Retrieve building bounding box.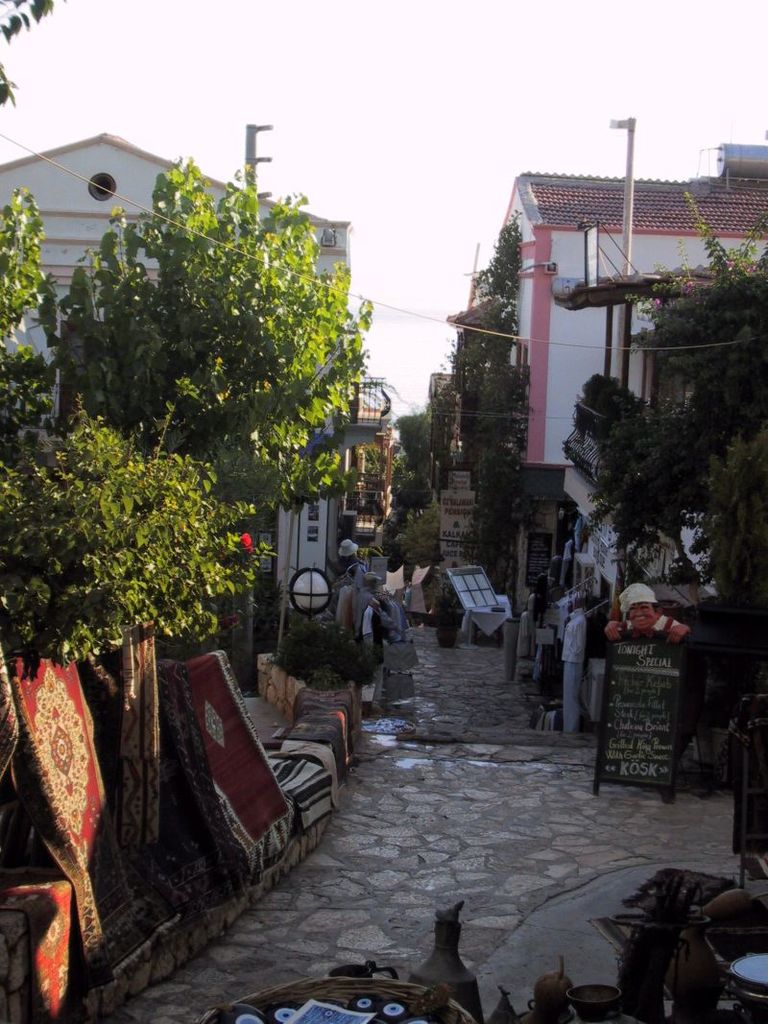
Bounding box: box=[0, 126, 351, 633].
